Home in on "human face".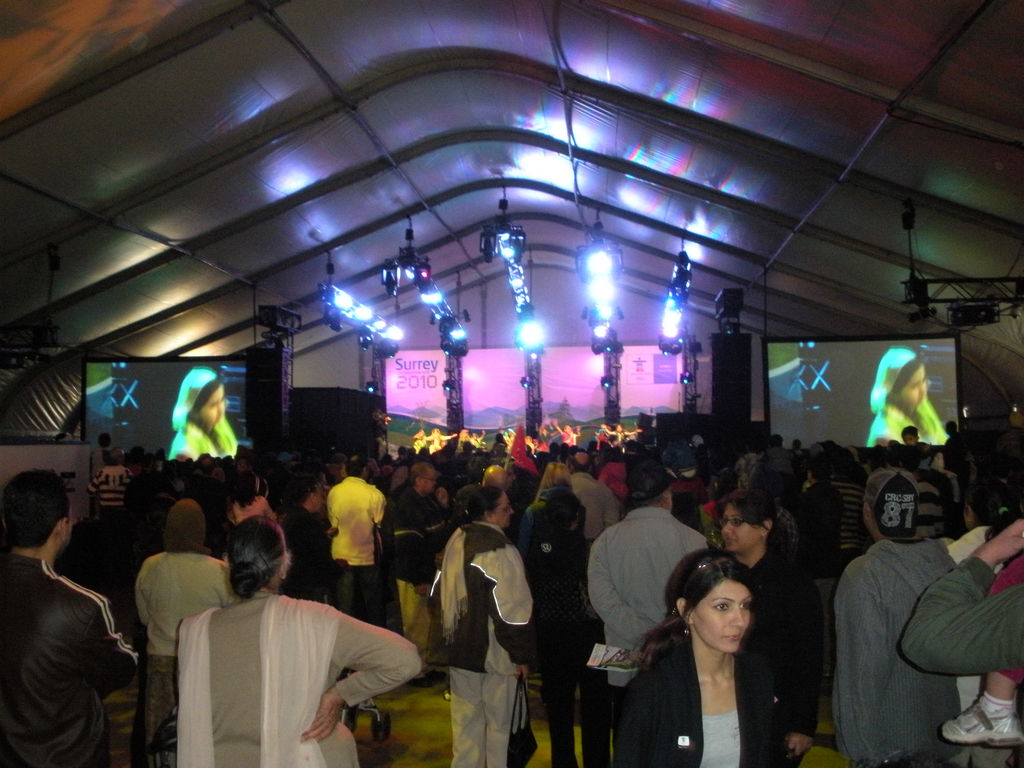
Homed in at x1=495 y1=491 x2=516 y2=527.
